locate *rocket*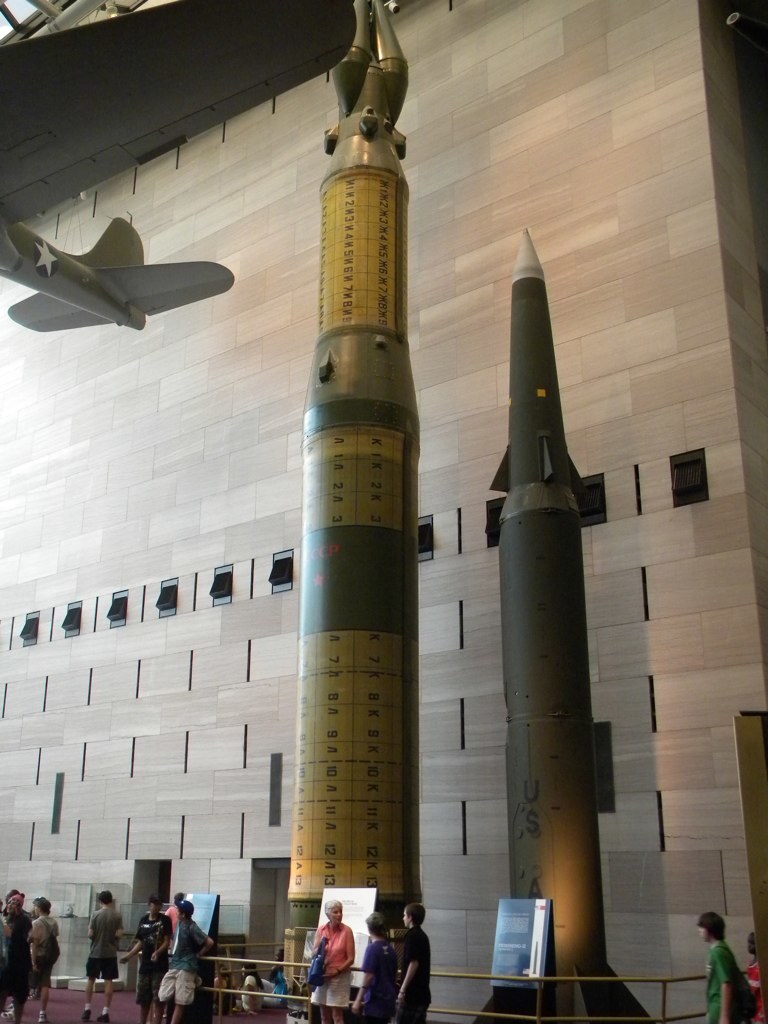
273, 17, 453, 938
